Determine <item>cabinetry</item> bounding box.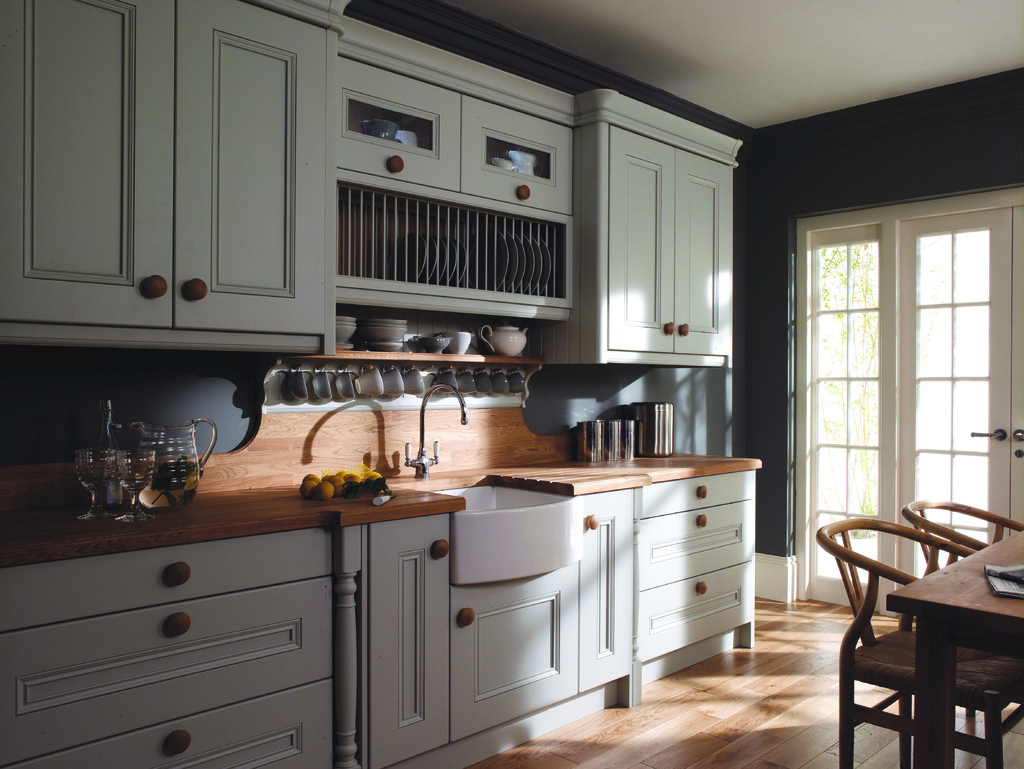
Determined: <bbox>0, 0, 589, 347</bbox>.
